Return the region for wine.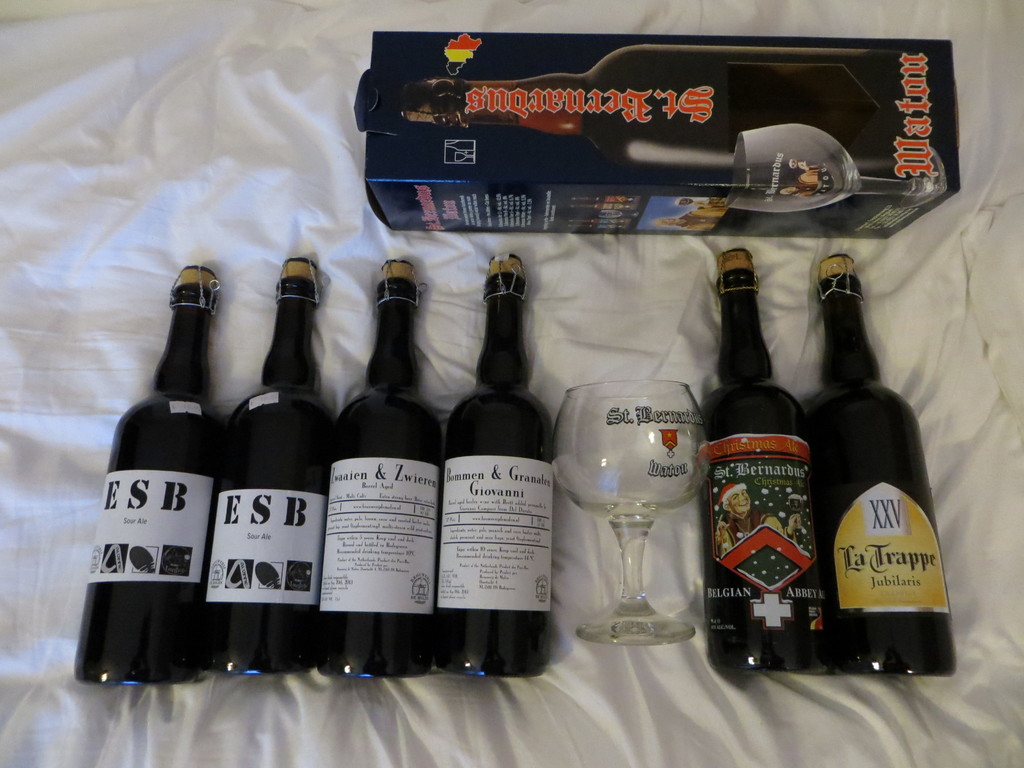
[317, 255, 444, 677].
